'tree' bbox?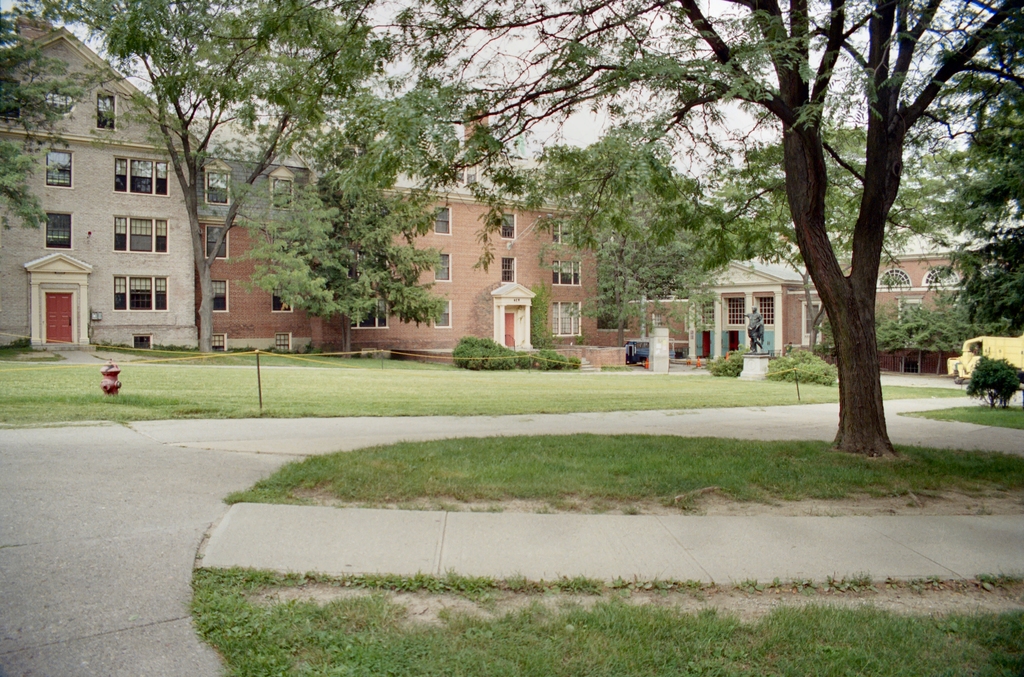
x1=0 y1=4 x2=114 y2=231
